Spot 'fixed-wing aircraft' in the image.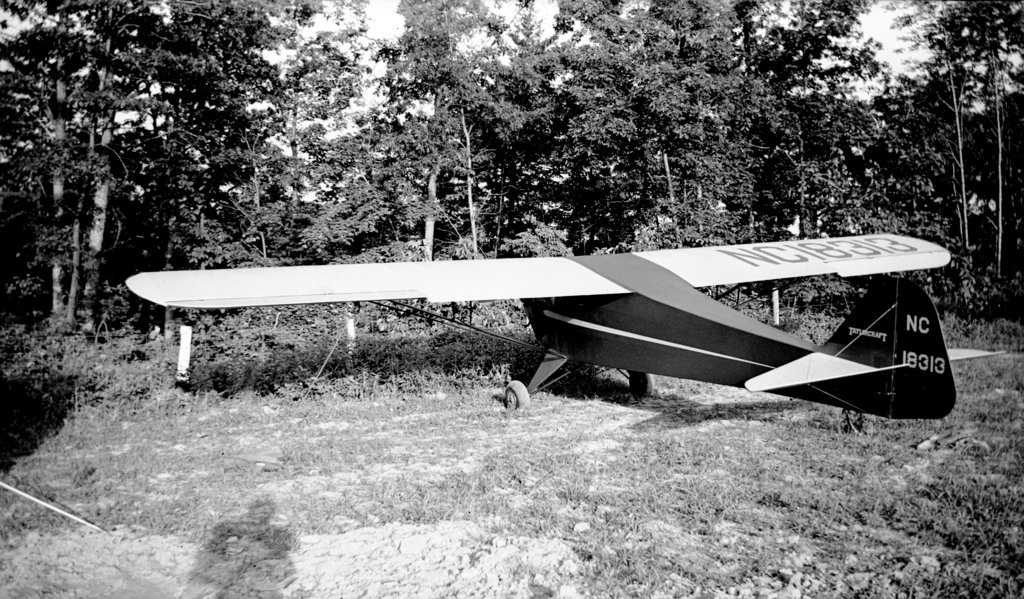
'fixed-wing aircraft' found at [127,231,1003,411].
